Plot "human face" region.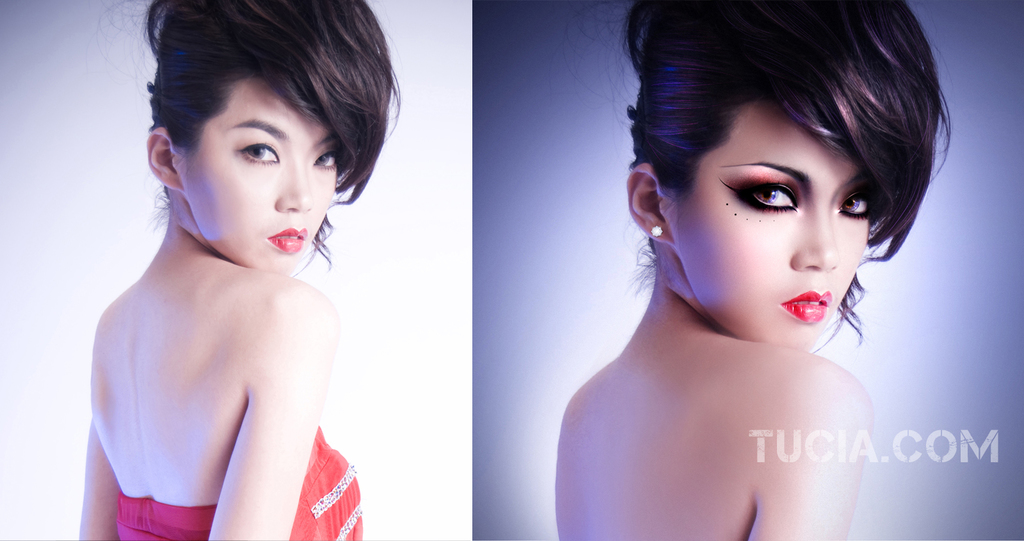
Plotted at (x1=674, y1=99, x2=866, y2=351).
